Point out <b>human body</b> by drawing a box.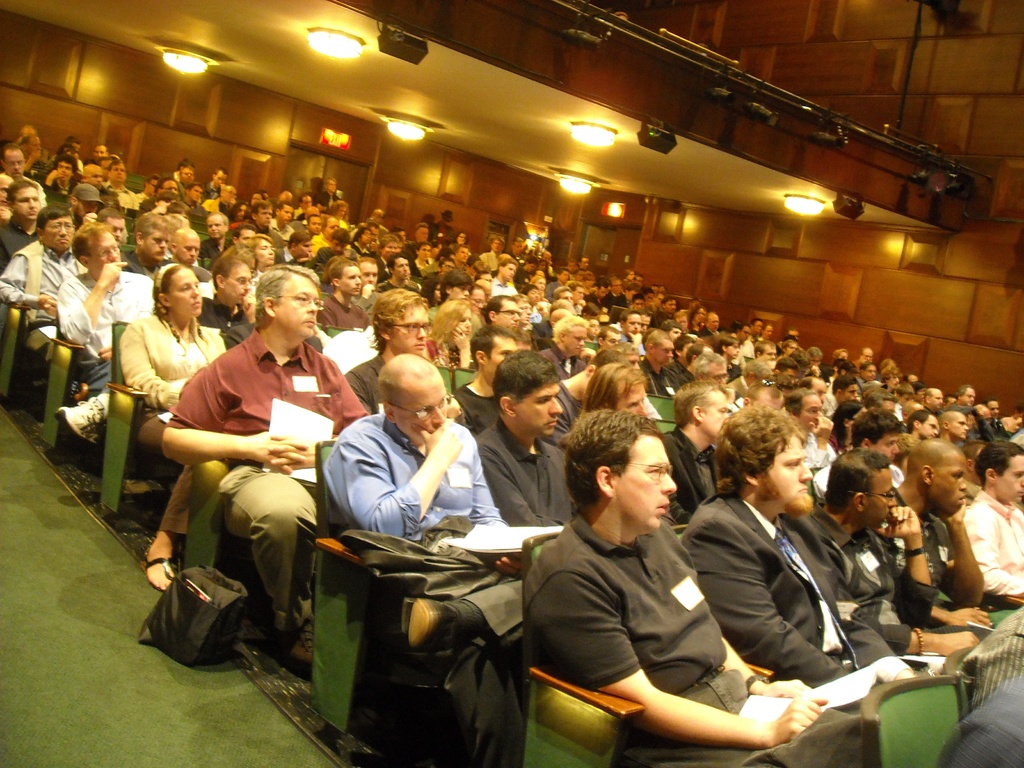
bbox(198, 206, 238, 271).
